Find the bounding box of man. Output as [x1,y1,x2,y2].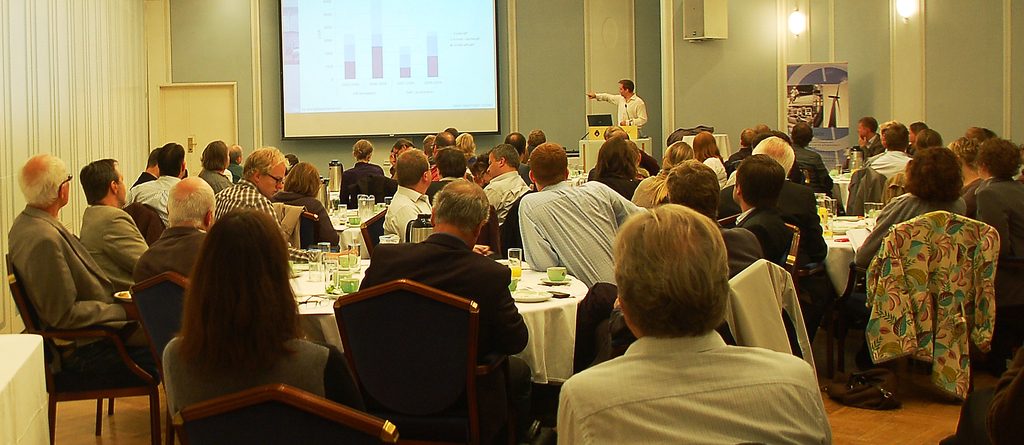
[582,76,649,136].
